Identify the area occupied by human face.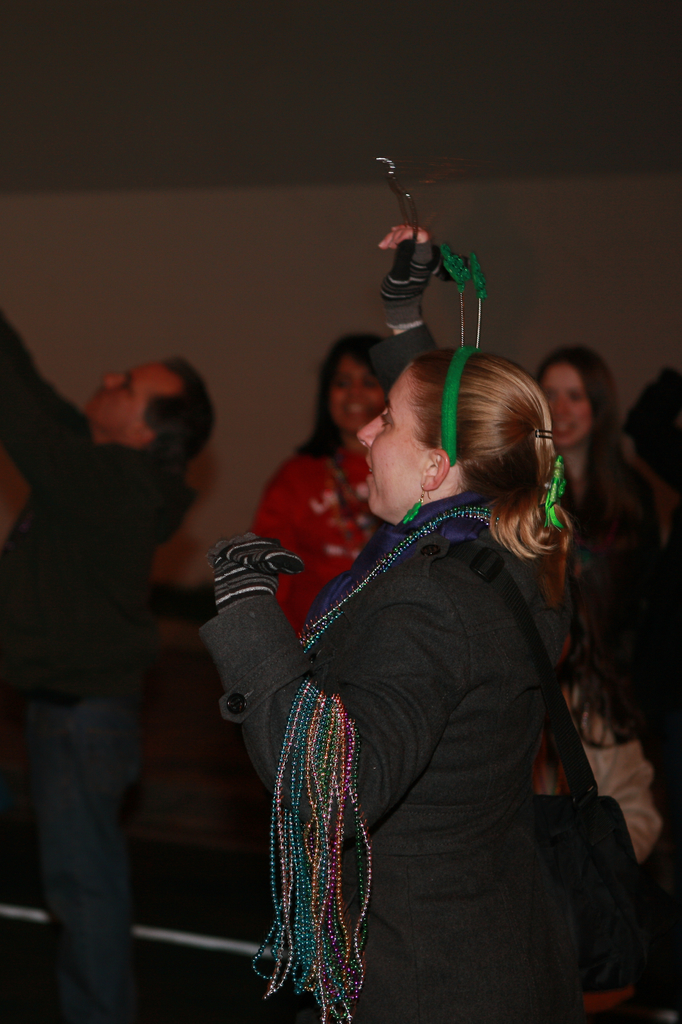
Area: (541, 367, 594, 451).
